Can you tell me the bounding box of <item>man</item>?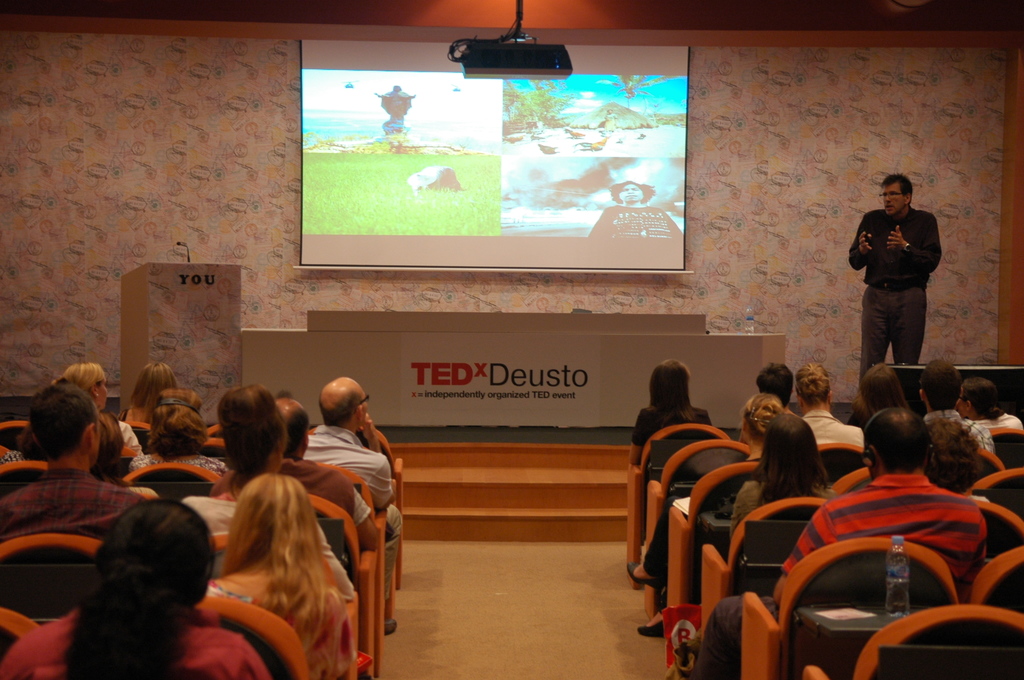
x1=916 y1=359 x2=998 y2=457.
